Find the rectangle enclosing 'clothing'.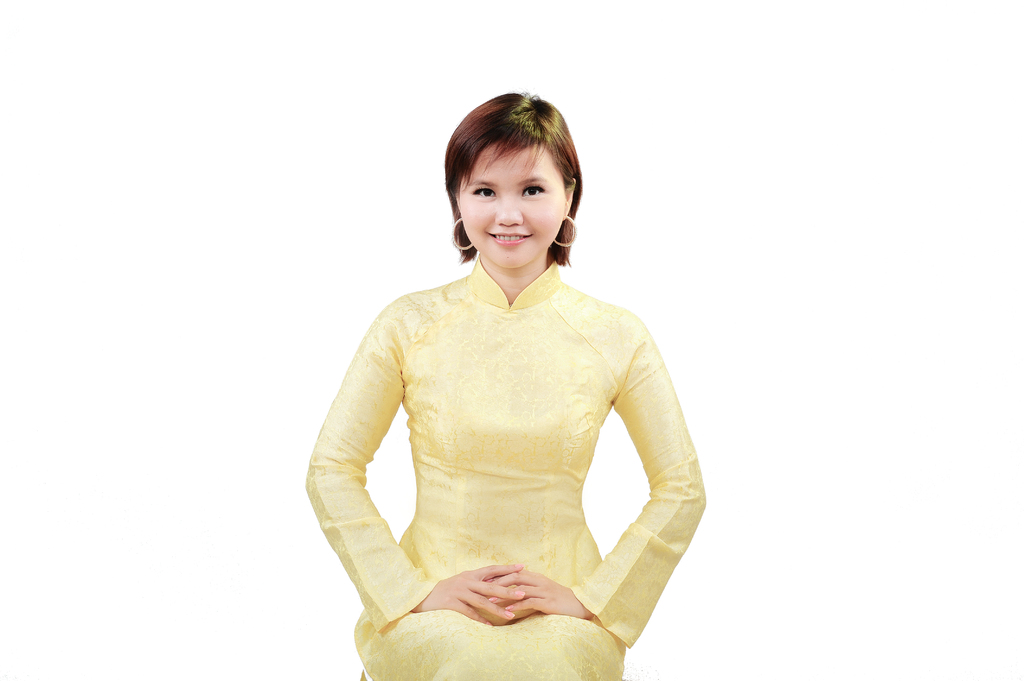
(x1=322, y1=216, x2=692, y2=667).
